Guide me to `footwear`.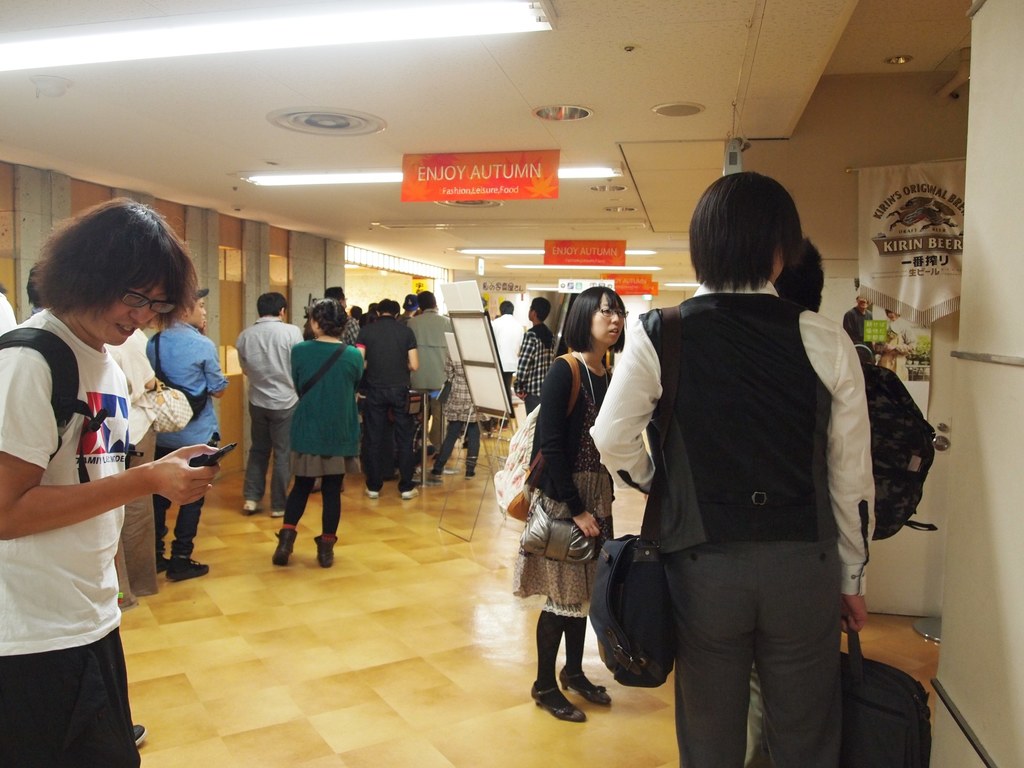
Guidance: (318,533,335,567).
